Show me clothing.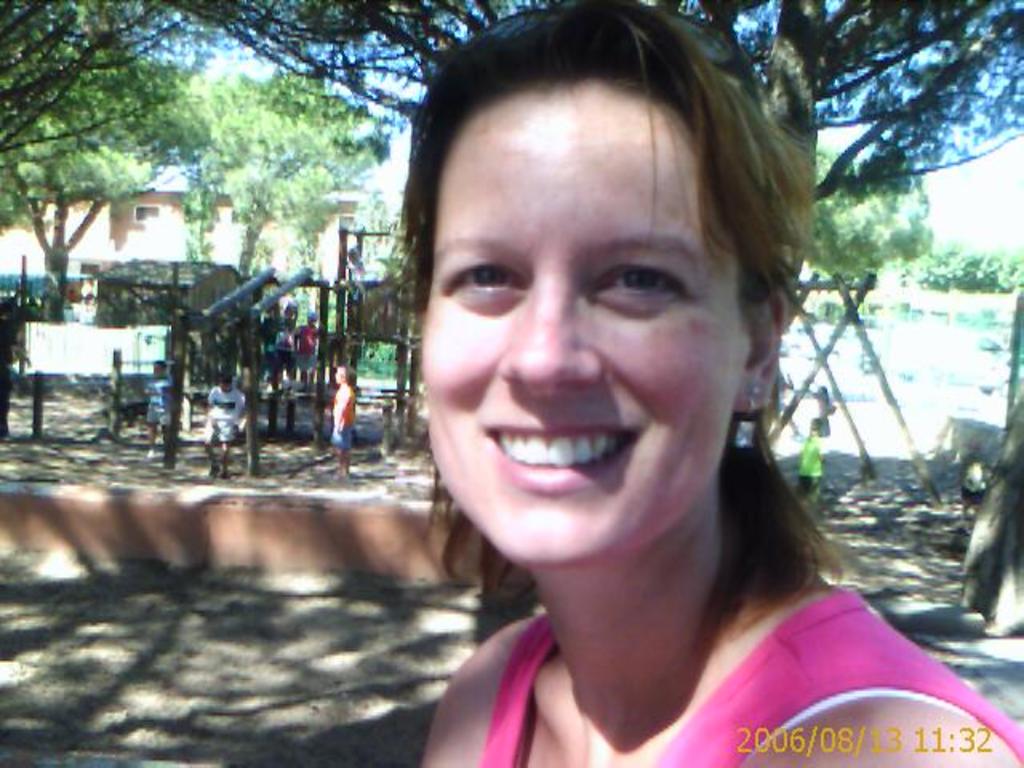
clothing is here: bbox(792, 429, 827, 502).
